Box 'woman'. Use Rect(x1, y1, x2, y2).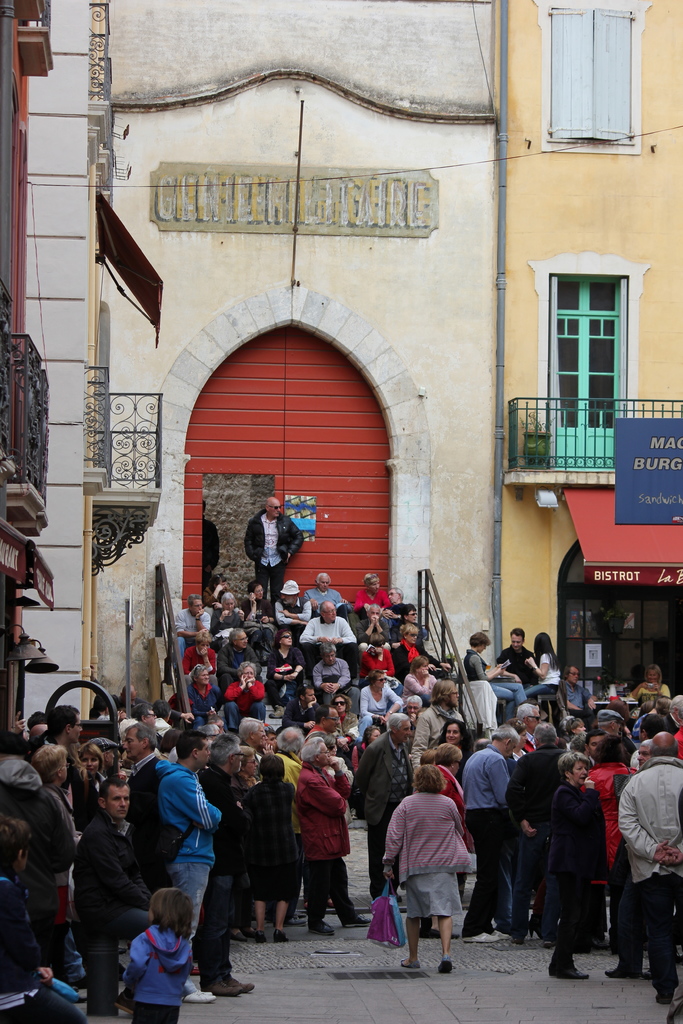
Rect(243, 755, 299, 944).
